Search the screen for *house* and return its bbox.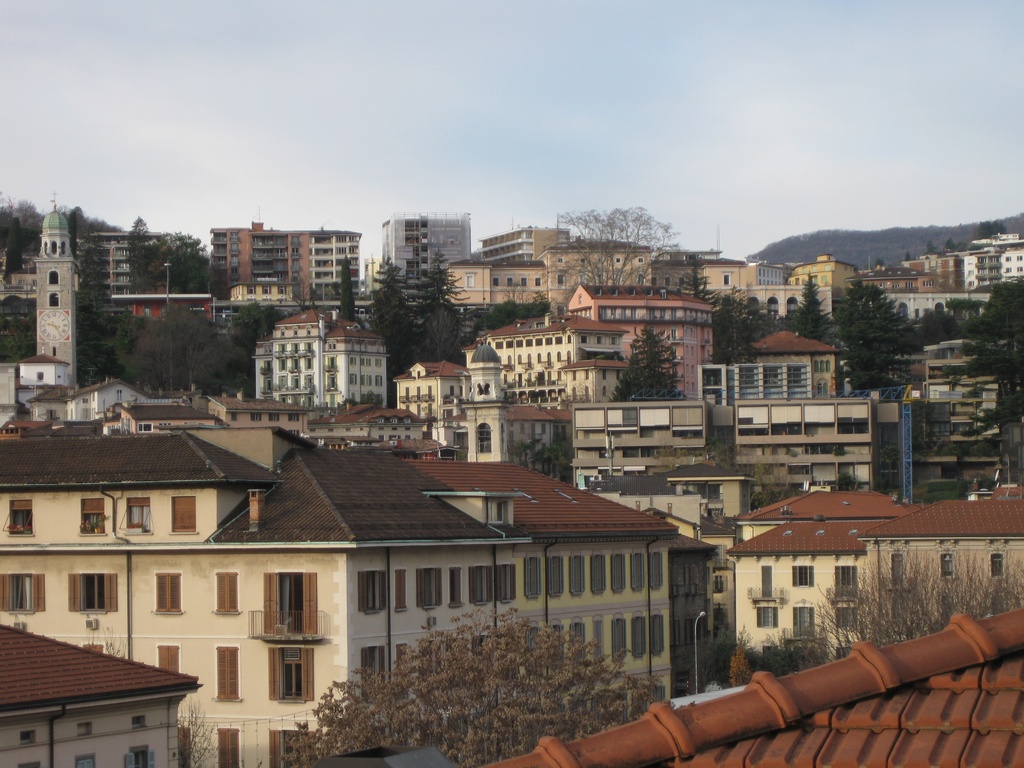
Found: bbox(789, 257, 865, 311).
